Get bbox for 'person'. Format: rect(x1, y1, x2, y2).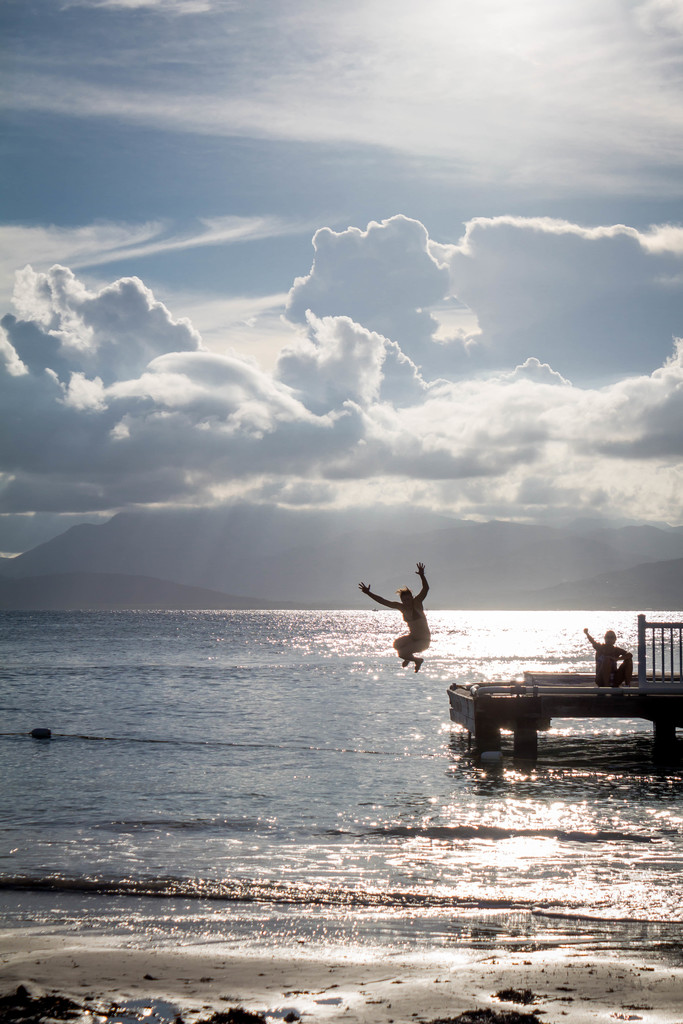
rect(370, 560, 443, 677).
